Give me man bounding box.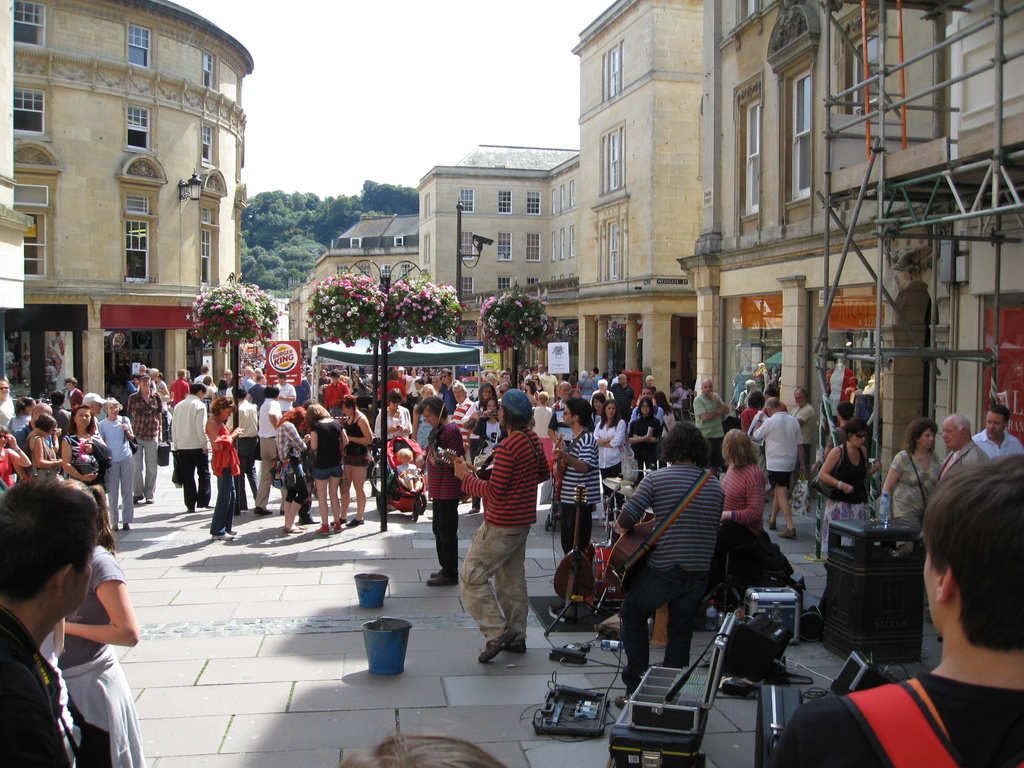
x1=693 y1=379 x2=734 y2=478.
